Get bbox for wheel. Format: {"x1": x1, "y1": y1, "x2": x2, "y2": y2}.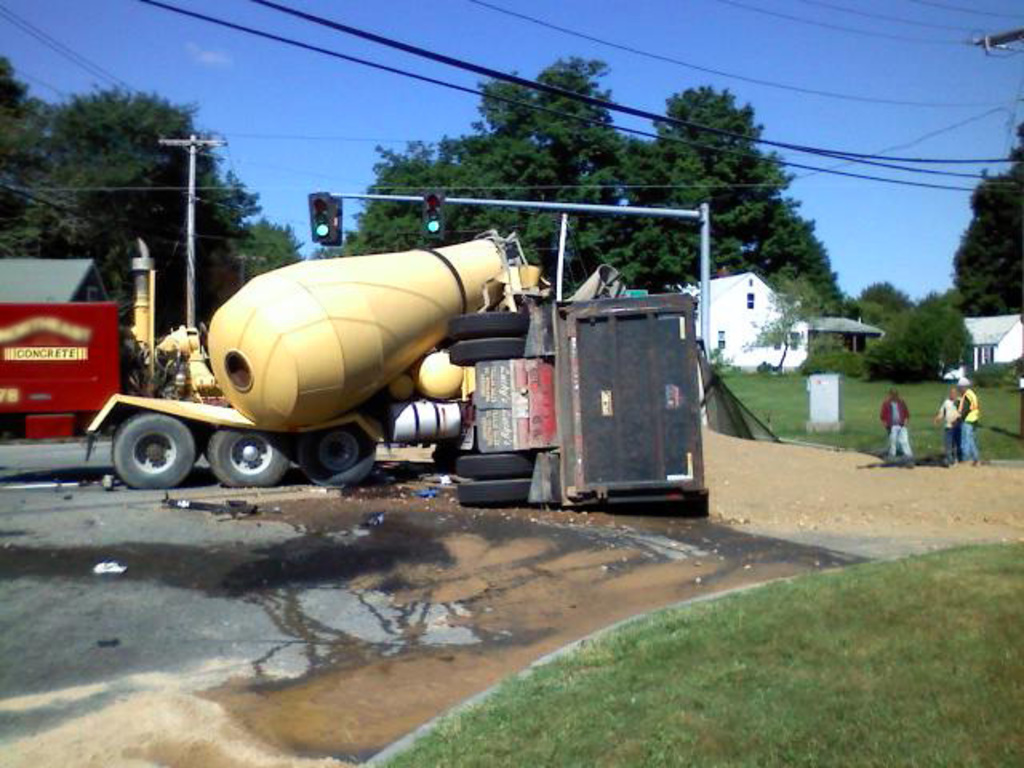
{"x1": 115, "y1": 414, "x2": 198, "y2": 491}.
